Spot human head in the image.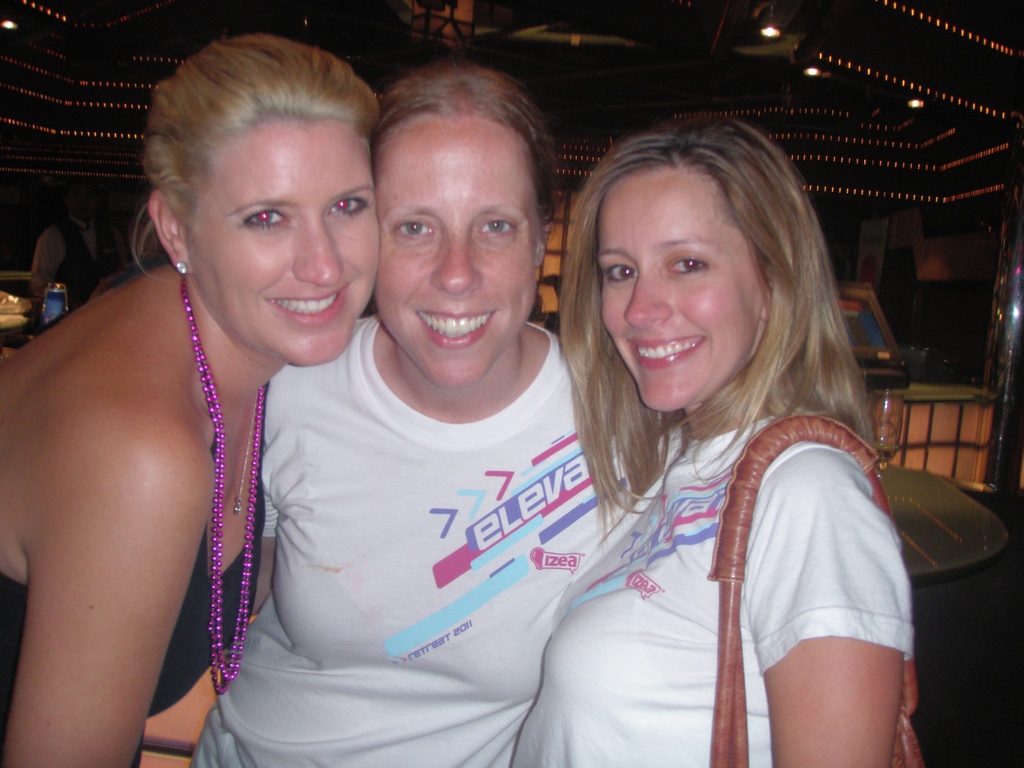
human head found at <bbox>373, 61, 561, 392</bbox>.
